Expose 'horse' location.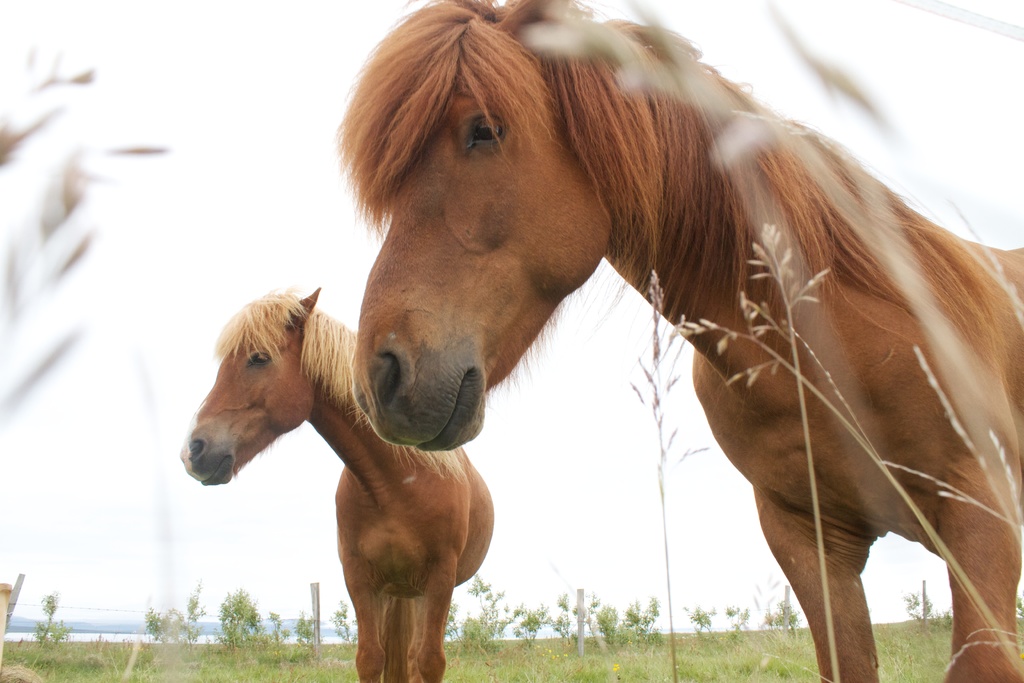
Exposed at pyautogui.locateOnScreen(332, 0, 1023, 682).
